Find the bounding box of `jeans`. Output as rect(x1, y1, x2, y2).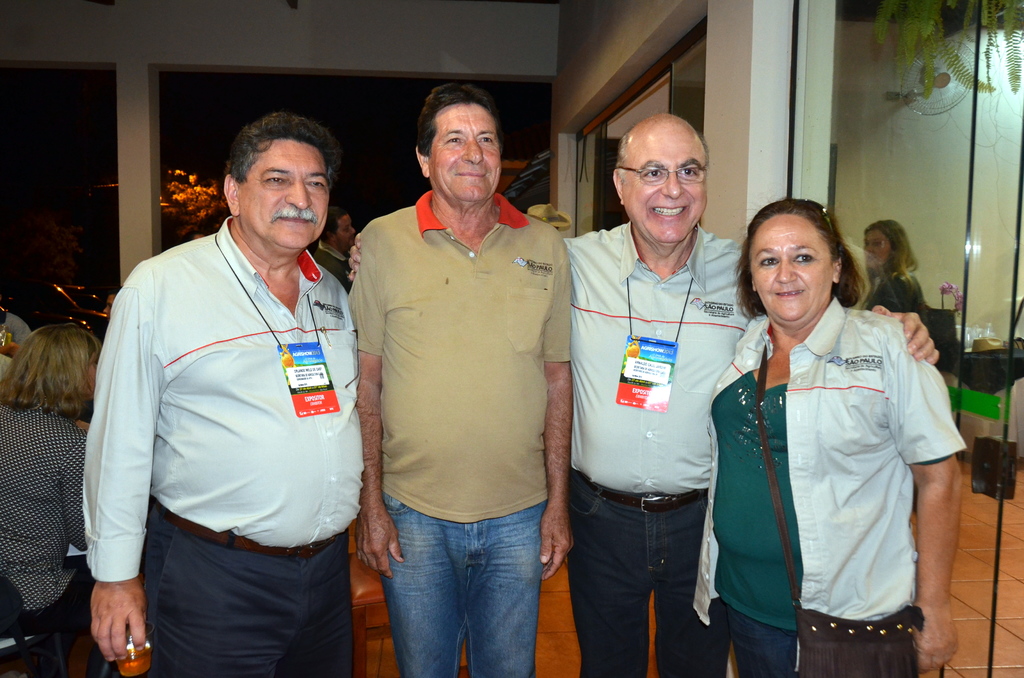
rect(726, 607, 801, 677).
